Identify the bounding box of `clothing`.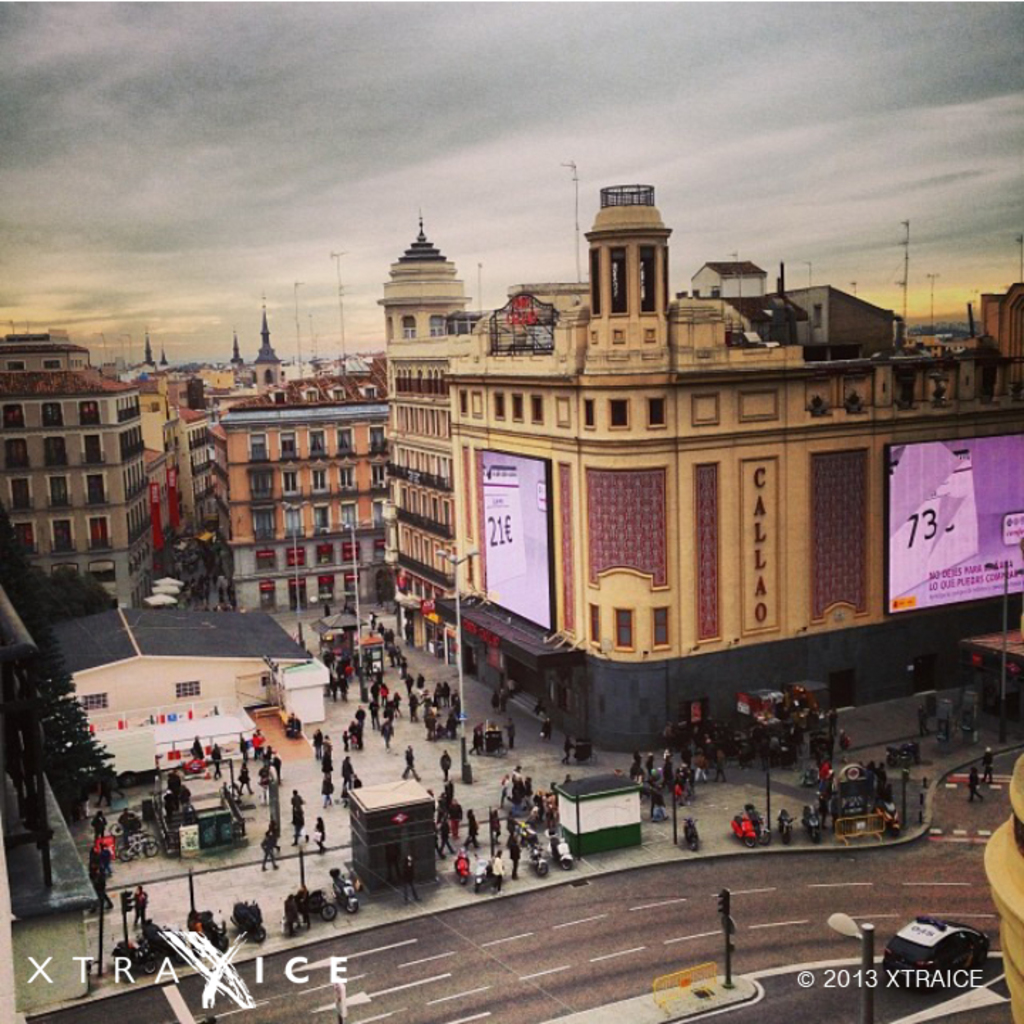
[left=384, top=688, right=391, bottom=700].
